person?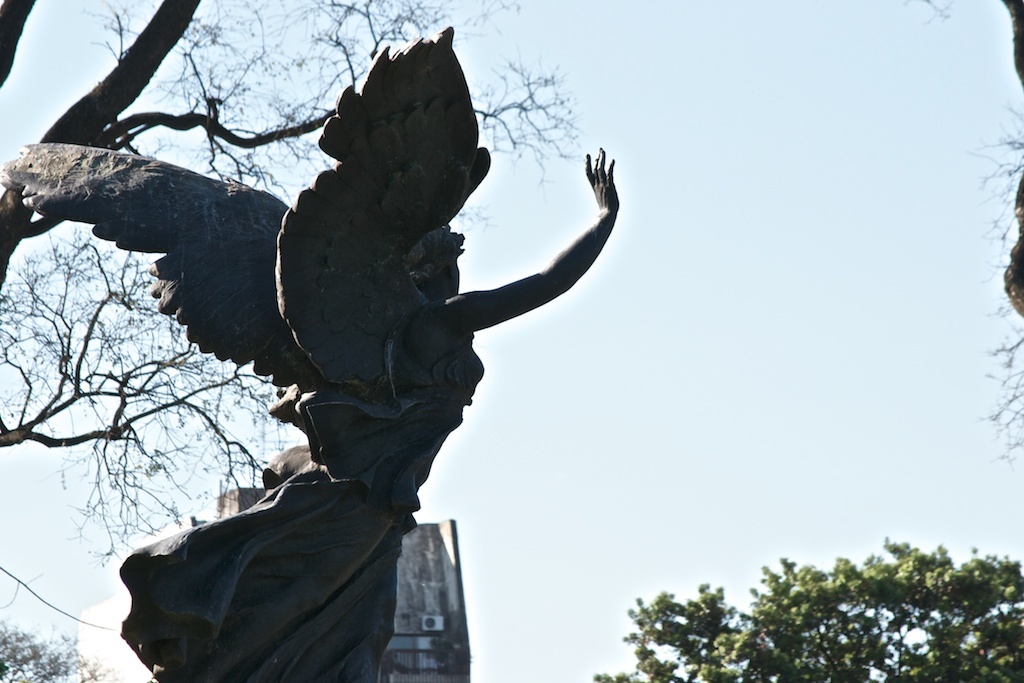
[5,24,618,682]
